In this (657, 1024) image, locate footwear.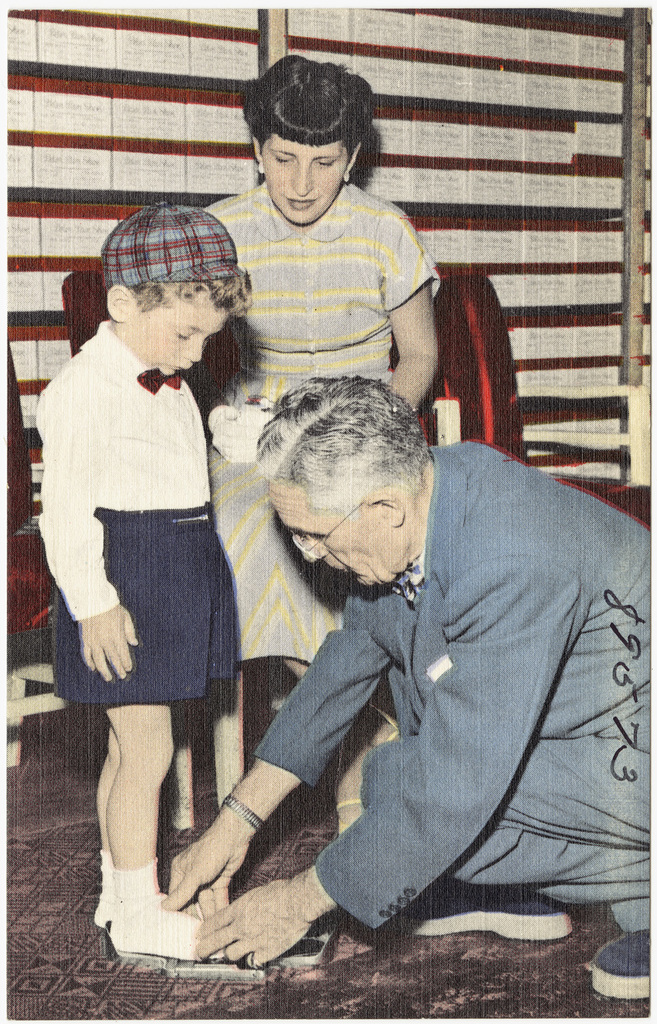
Bounding box: (591,929,656,1004).
